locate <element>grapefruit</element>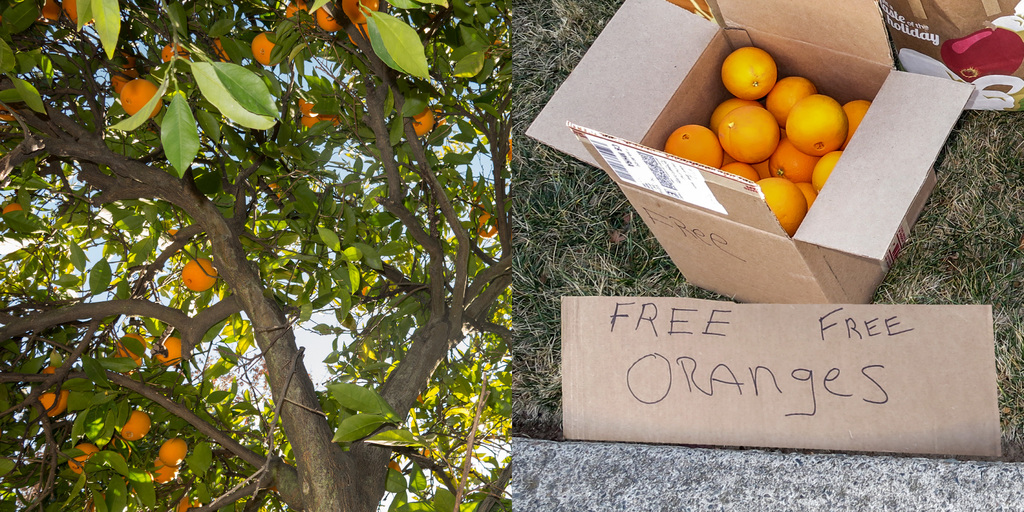
<region>163, 42, 190, 66</region>
